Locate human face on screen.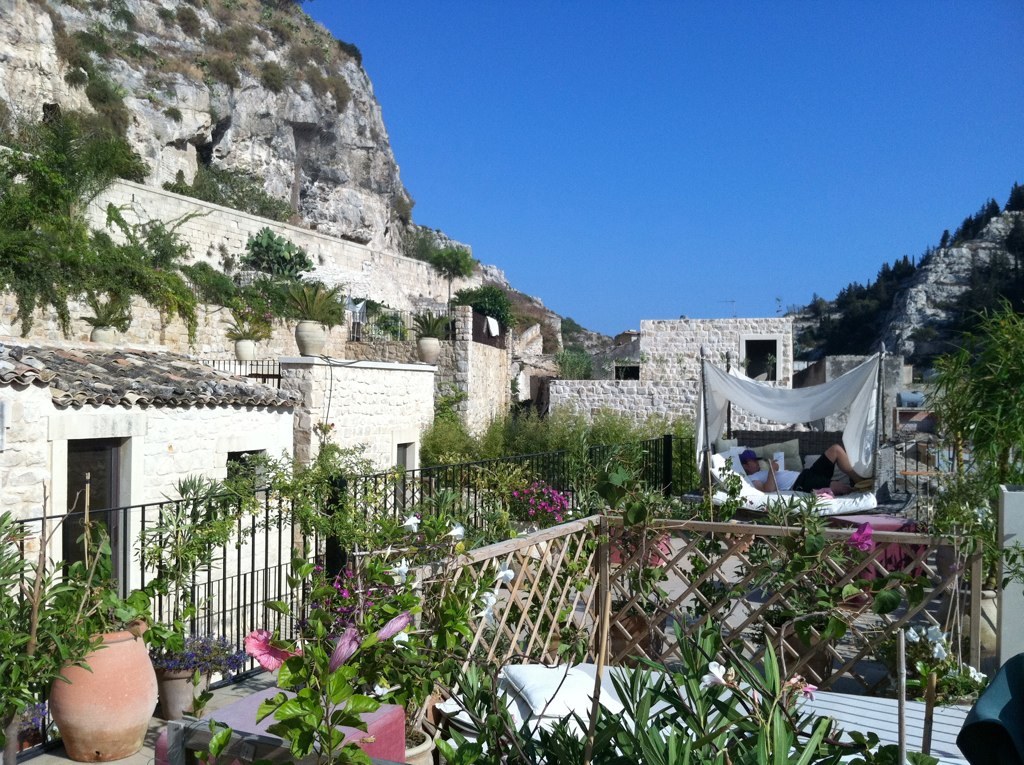
On screen at detection(741, 456, 758, 469).
